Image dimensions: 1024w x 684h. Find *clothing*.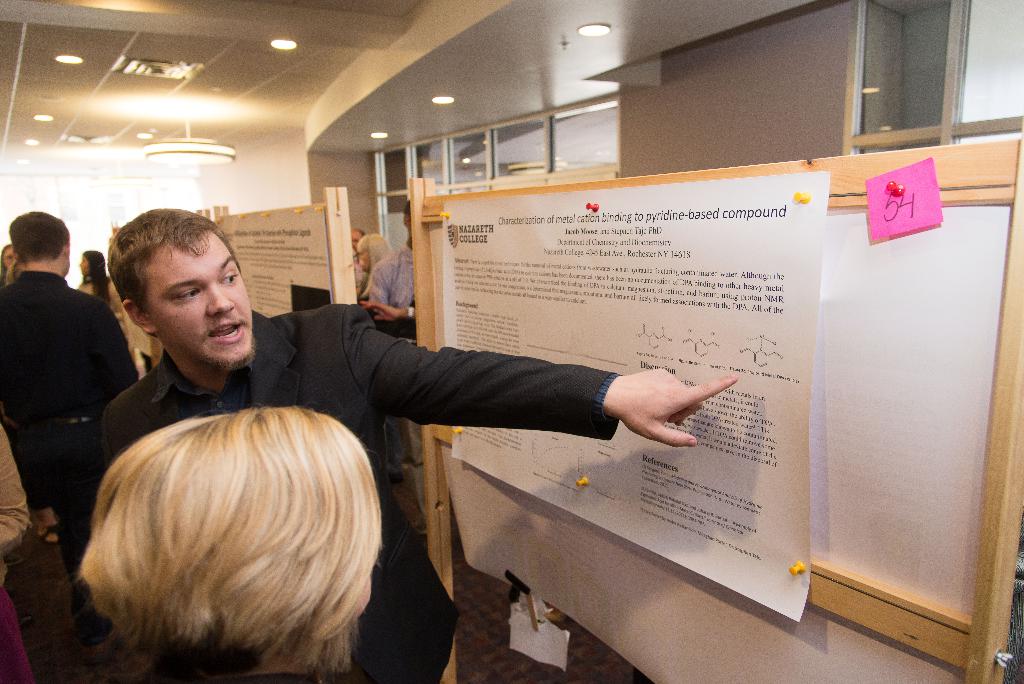
[left=76, top=273, right=144, bottom=371].
